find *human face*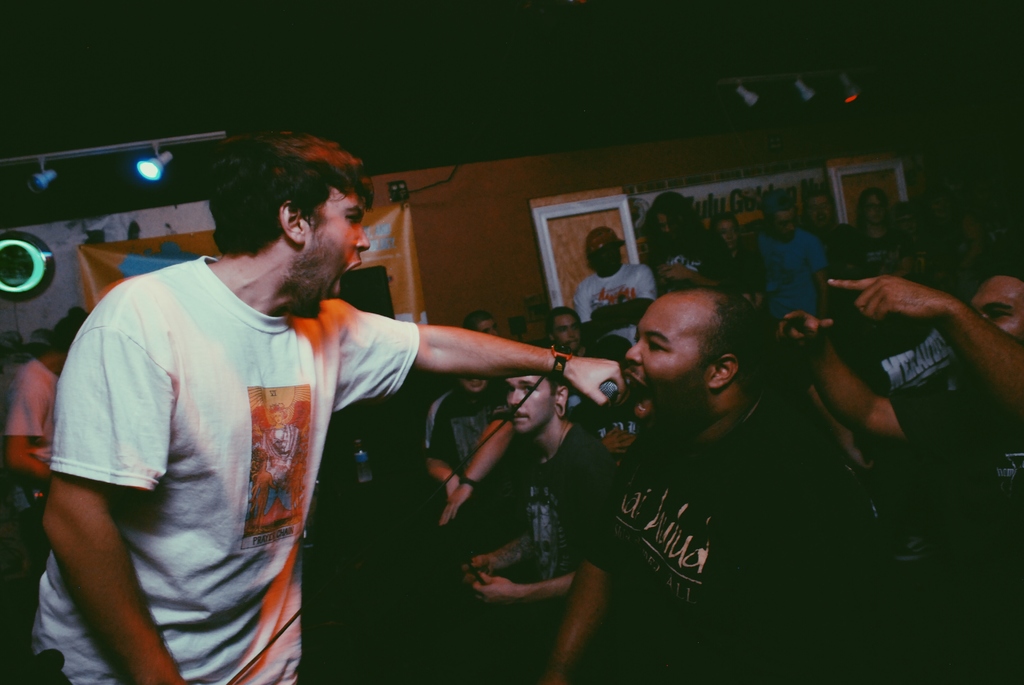
468, 370, 490, 393
